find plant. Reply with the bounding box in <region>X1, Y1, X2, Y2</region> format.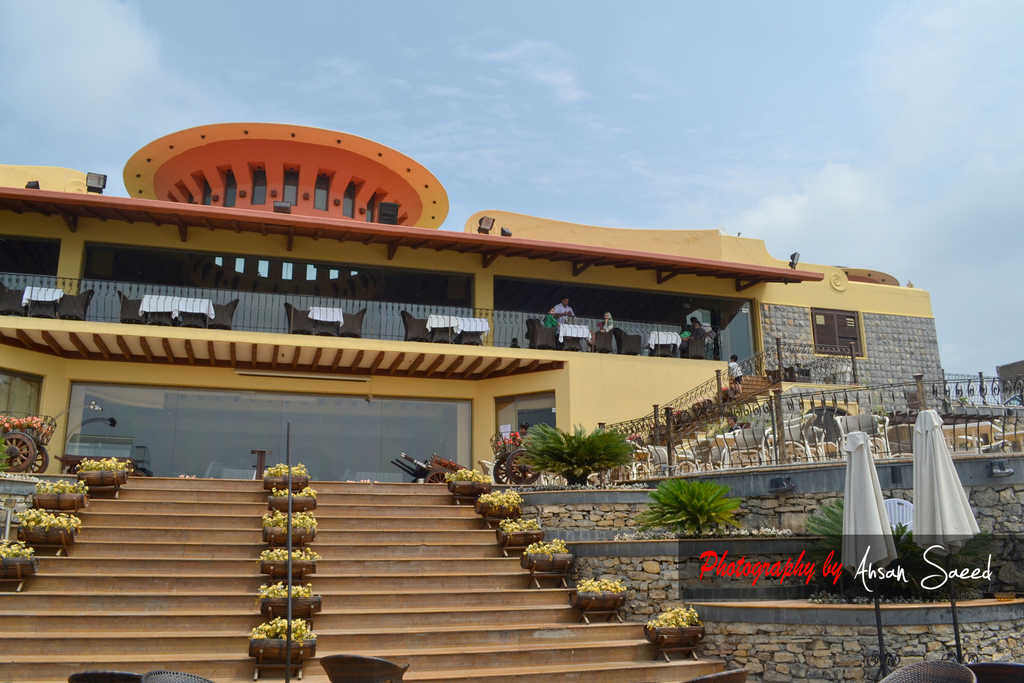
<region>500, 518, 539, 535</region>.
